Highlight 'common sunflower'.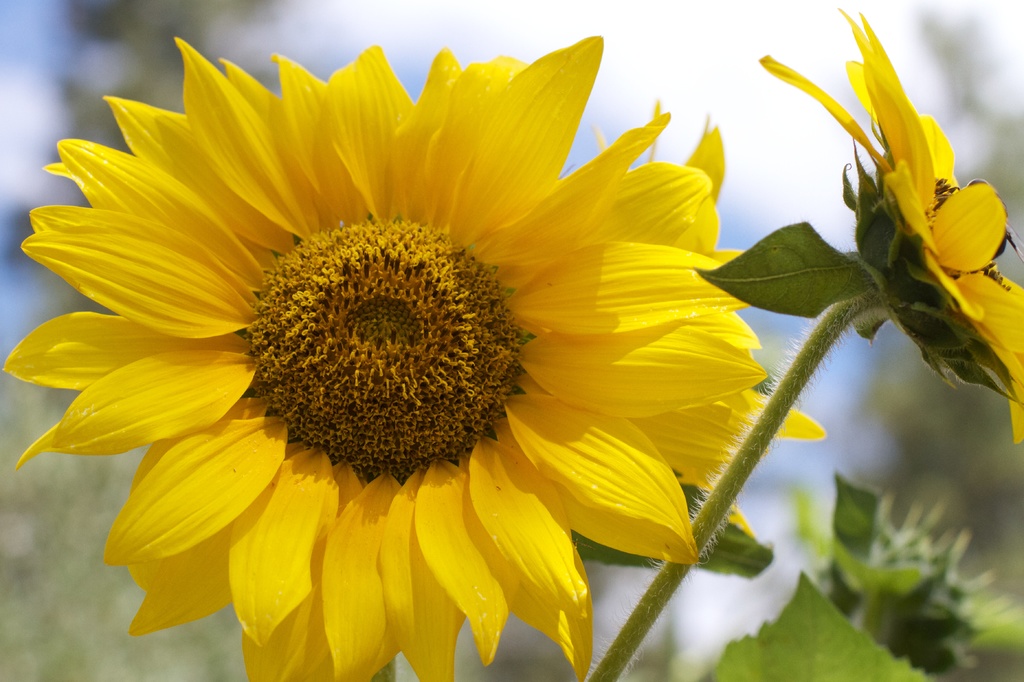
Highlighted region: detection(6, 29, 790, 678).
